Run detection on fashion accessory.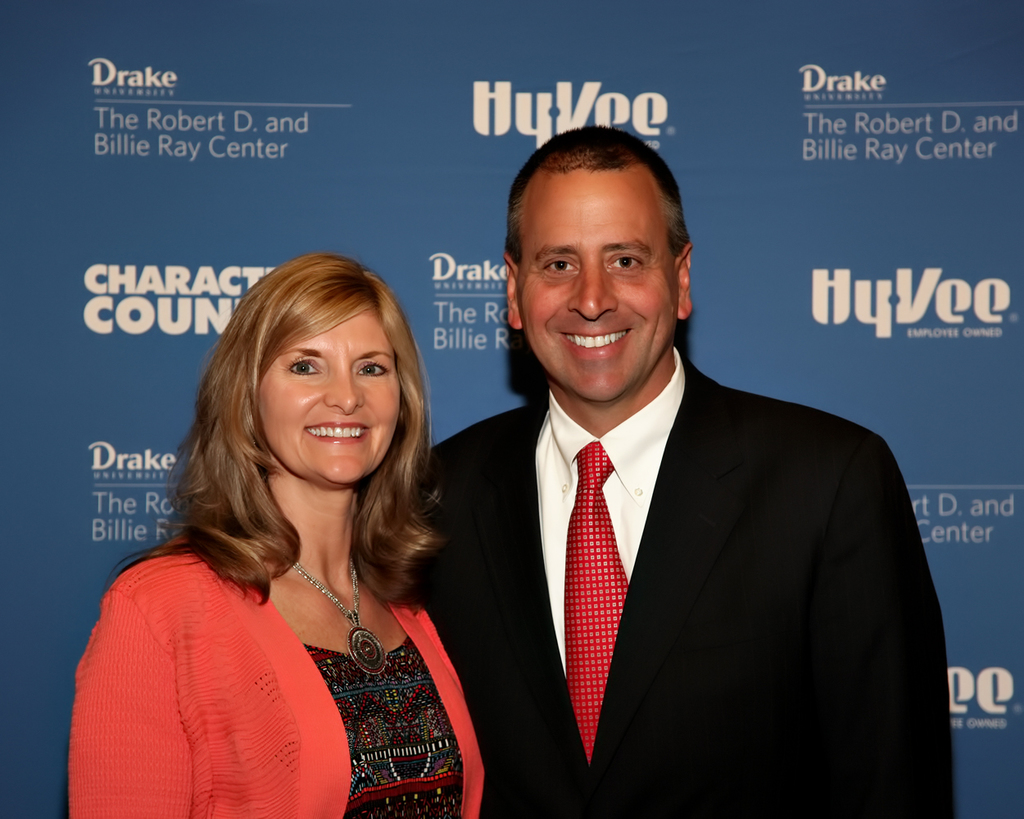
Result: BBox(296, 565, 389, 676).
